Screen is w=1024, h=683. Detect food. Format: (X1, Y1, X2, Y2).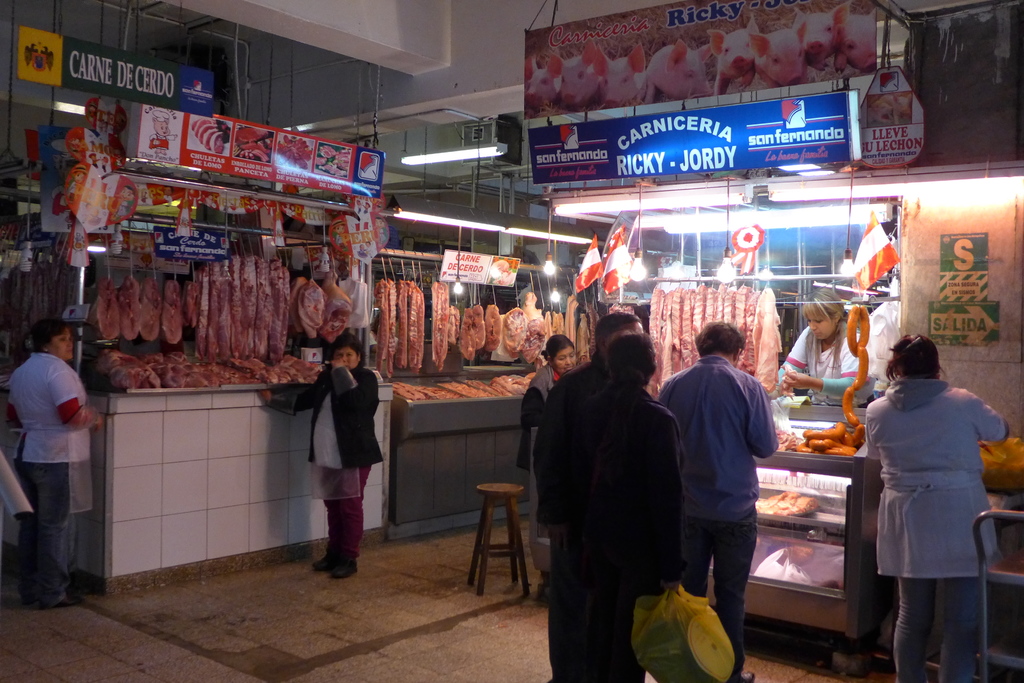
(395, 280, 410, 369).
